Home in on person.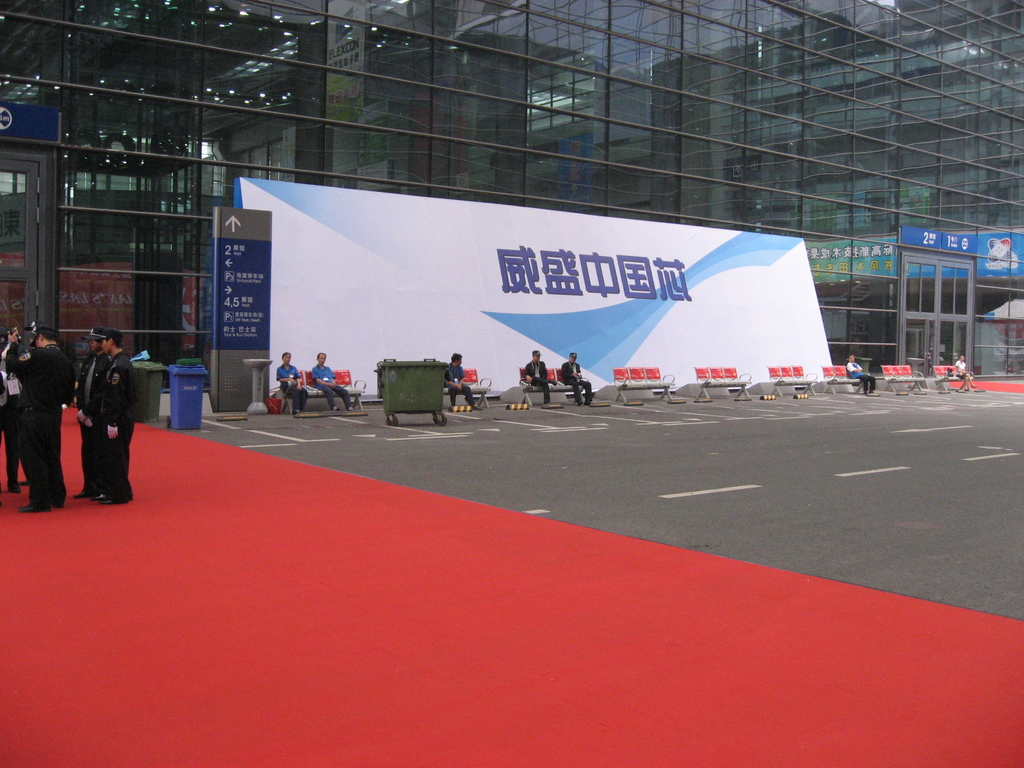
Homed in at [276, 350, 309, 415].
